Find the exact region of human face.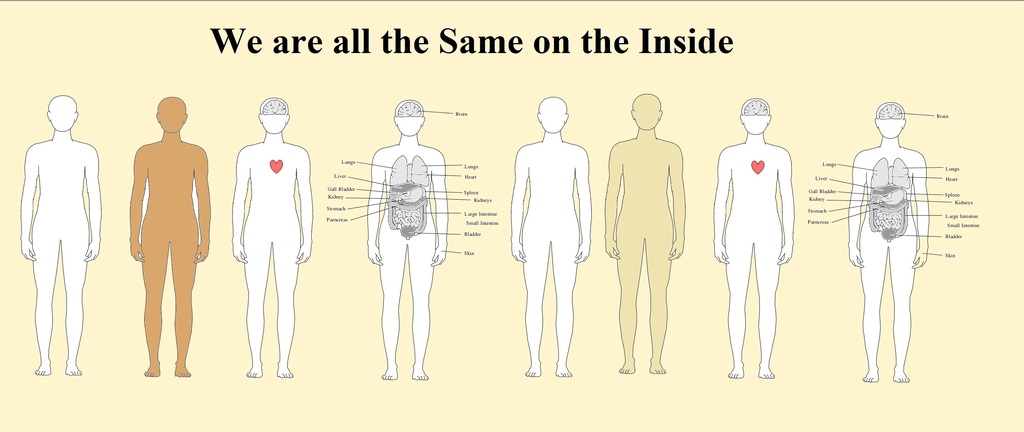
Exact region: x1=157 y1=102 x2=188 y2=138.
